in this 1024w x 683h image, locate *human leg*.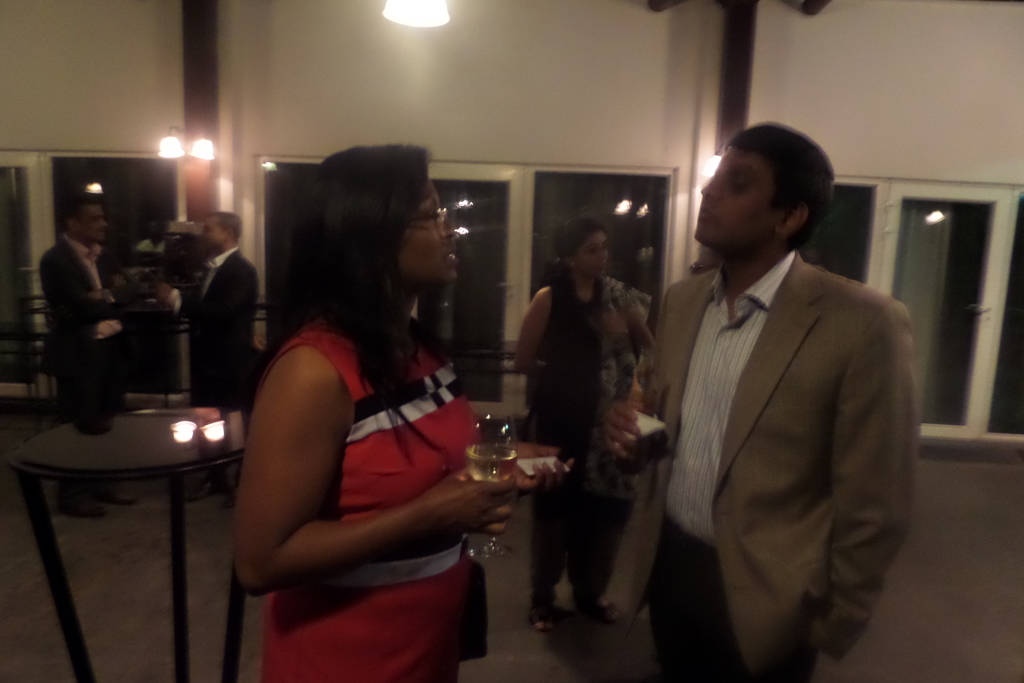
Bounding box: [577,495,624,624].
